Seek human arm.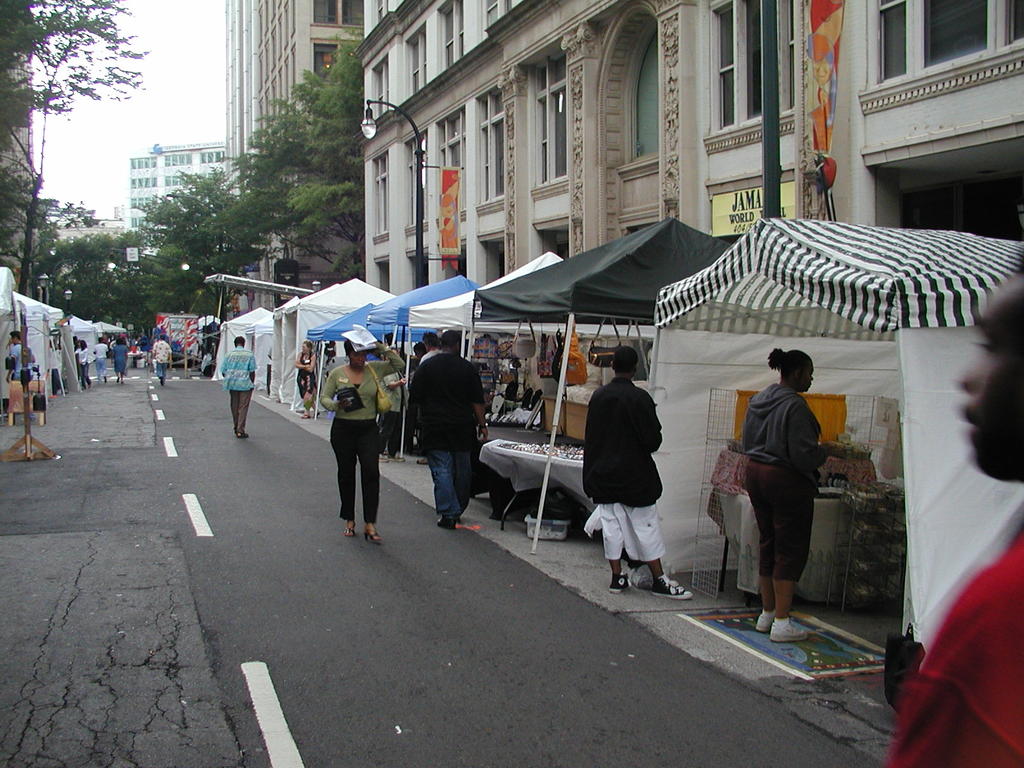
rect(220, 355, 228, 380).
